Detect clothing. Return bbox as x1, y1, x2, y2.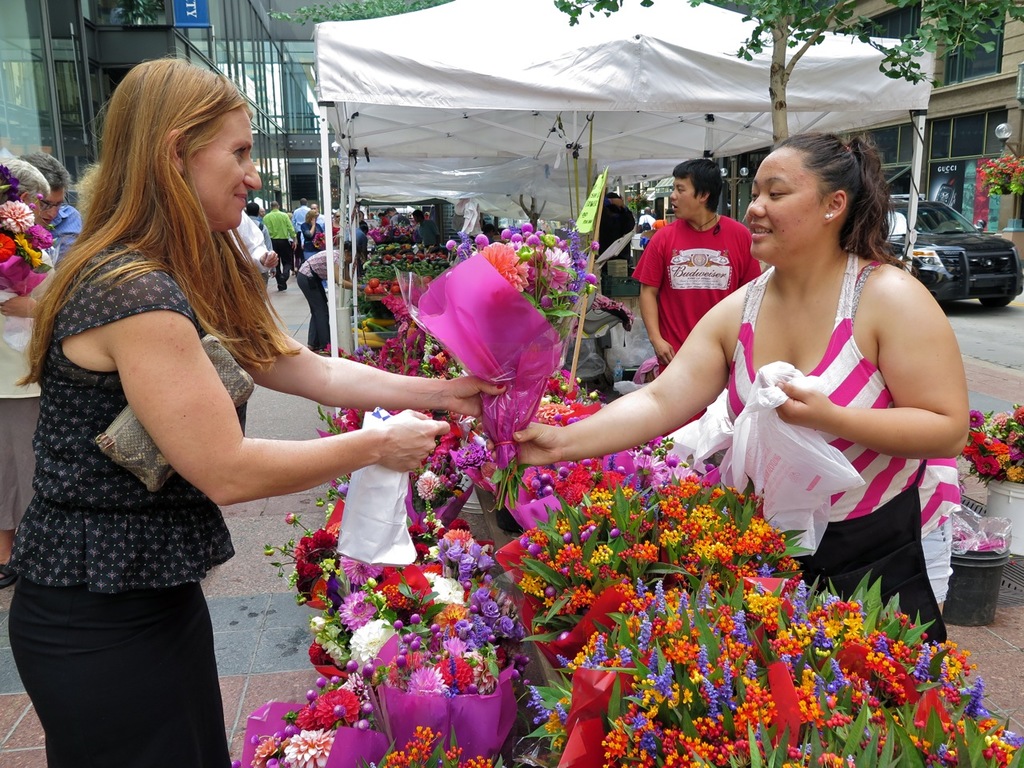
600, 196, 636, 266.
